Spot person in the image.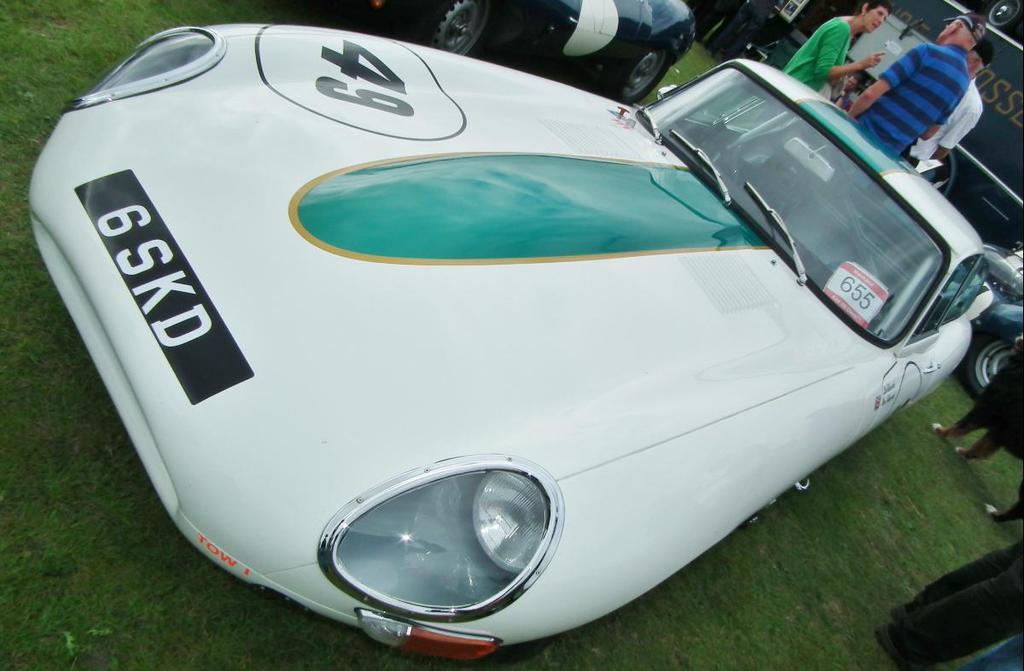
person found at x1=900, y1=43, x2=987, y2=175.
